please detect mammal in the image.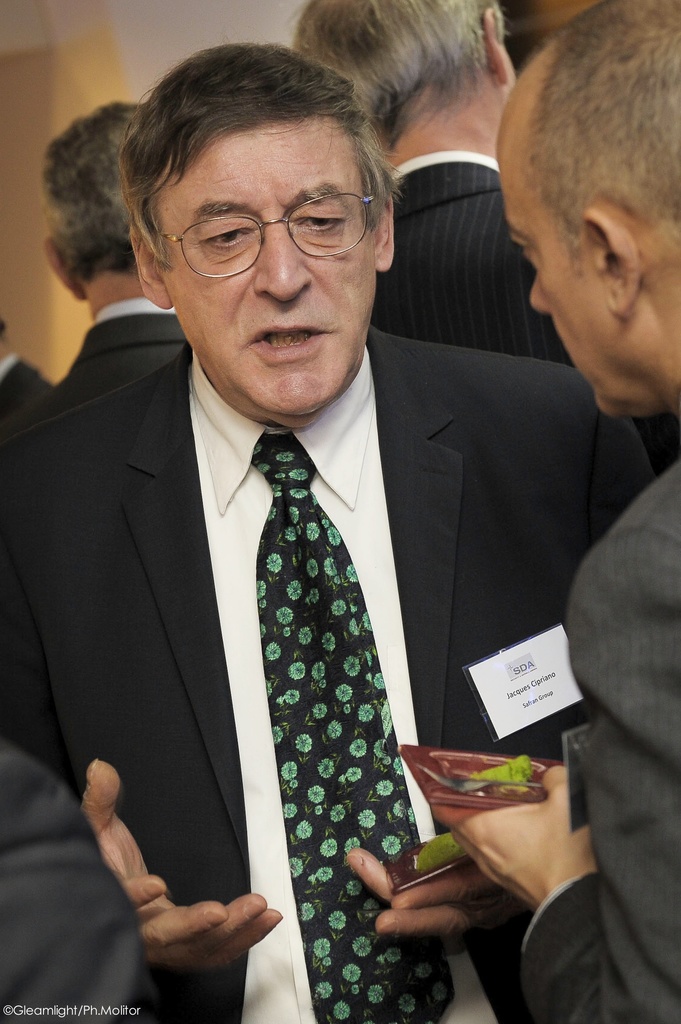
[x1=282, y1=0, x2=567, y2=372].
